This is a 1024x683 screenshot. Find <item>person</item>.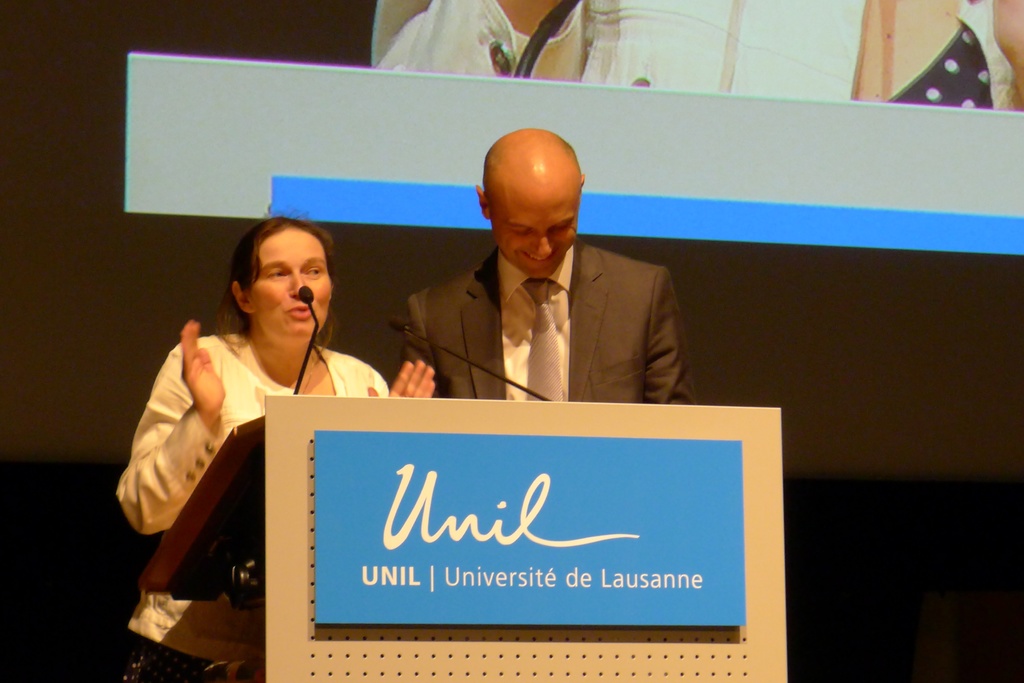
Bounding box: (410,136,685,429).
